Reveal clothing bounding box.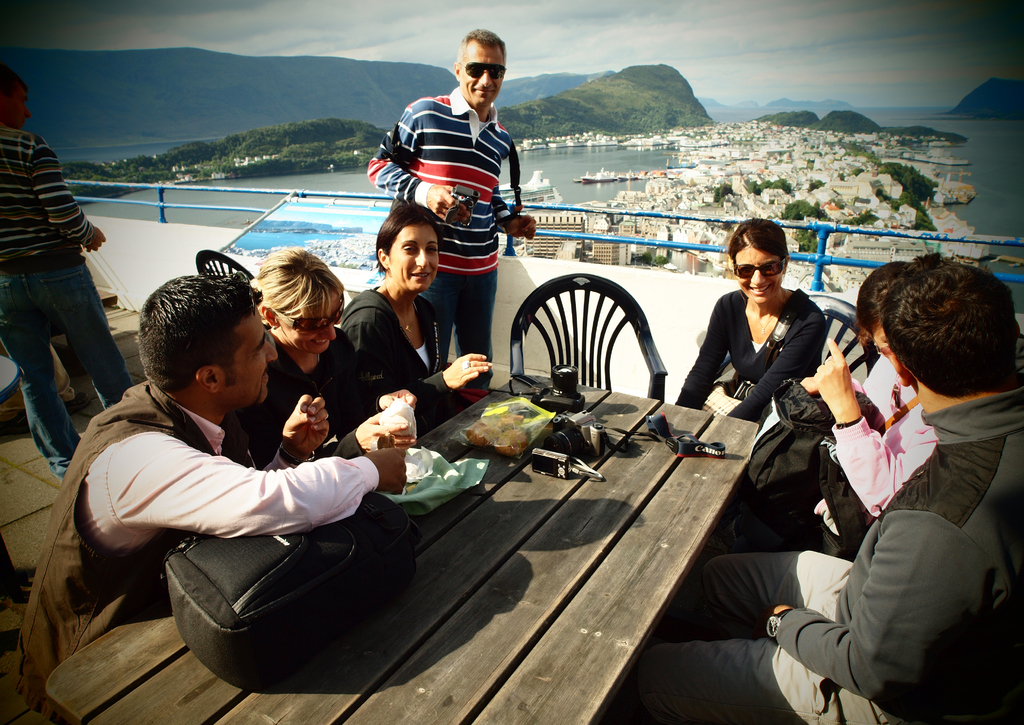
Revealed: bbox=(769, 313, 1011, 724).
